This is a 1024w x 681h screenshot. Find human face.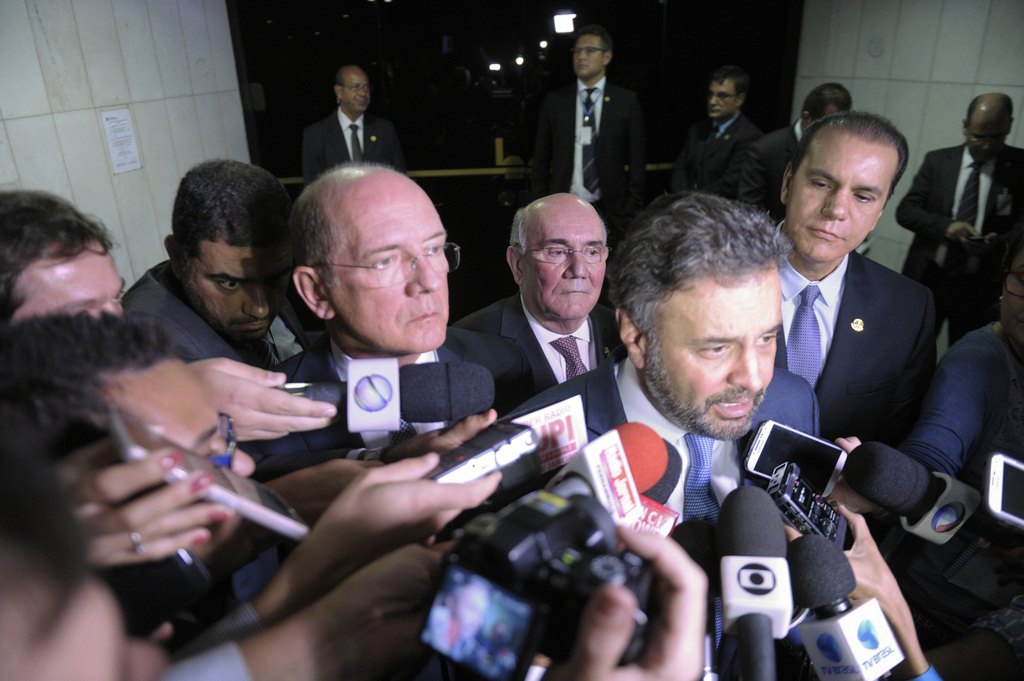
Bounding box: left=650, top=271, right=783, bottom=438.
